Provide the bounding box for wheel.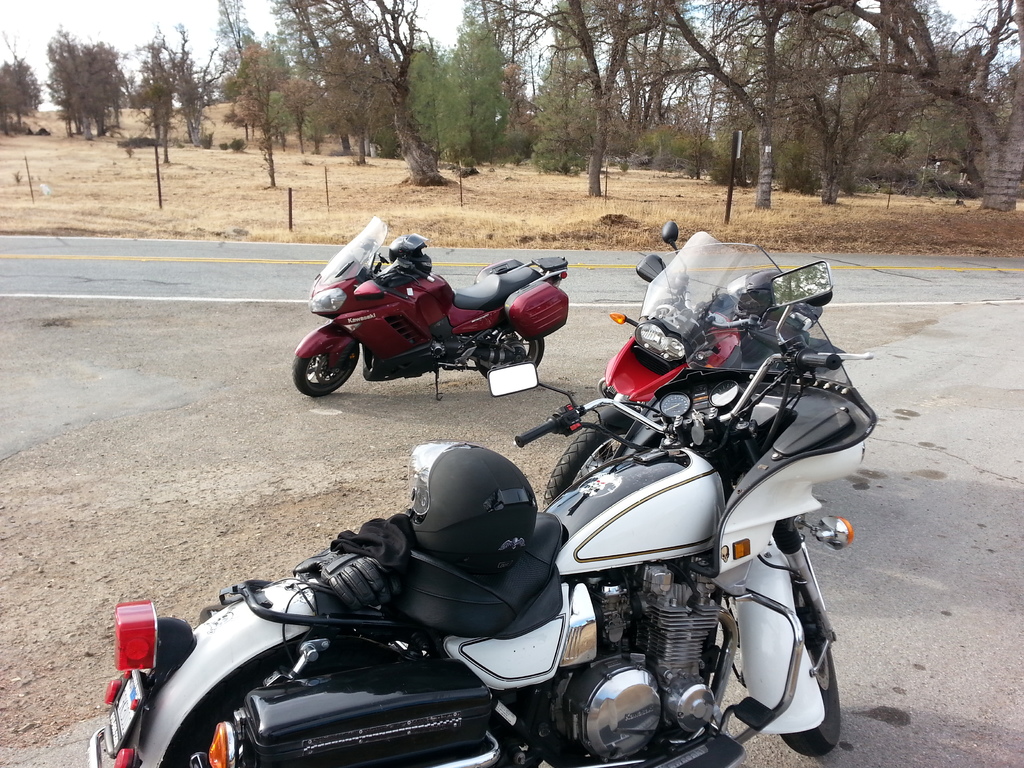
(308, 316, 370, 405).
